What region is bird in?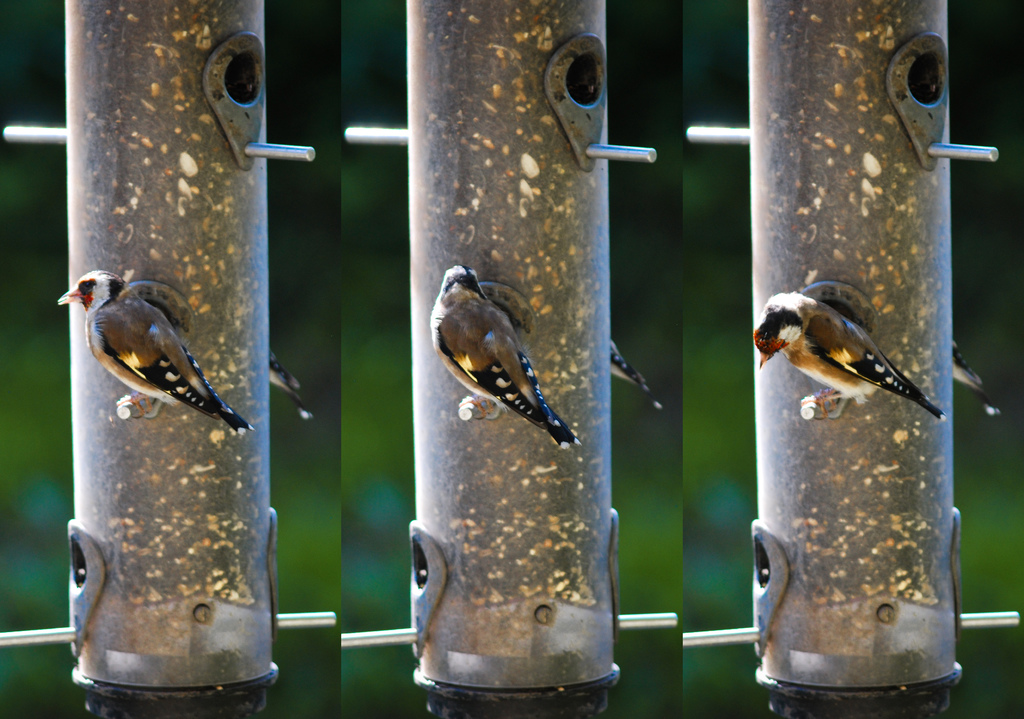
bbox(271, 345, 321, 423).
